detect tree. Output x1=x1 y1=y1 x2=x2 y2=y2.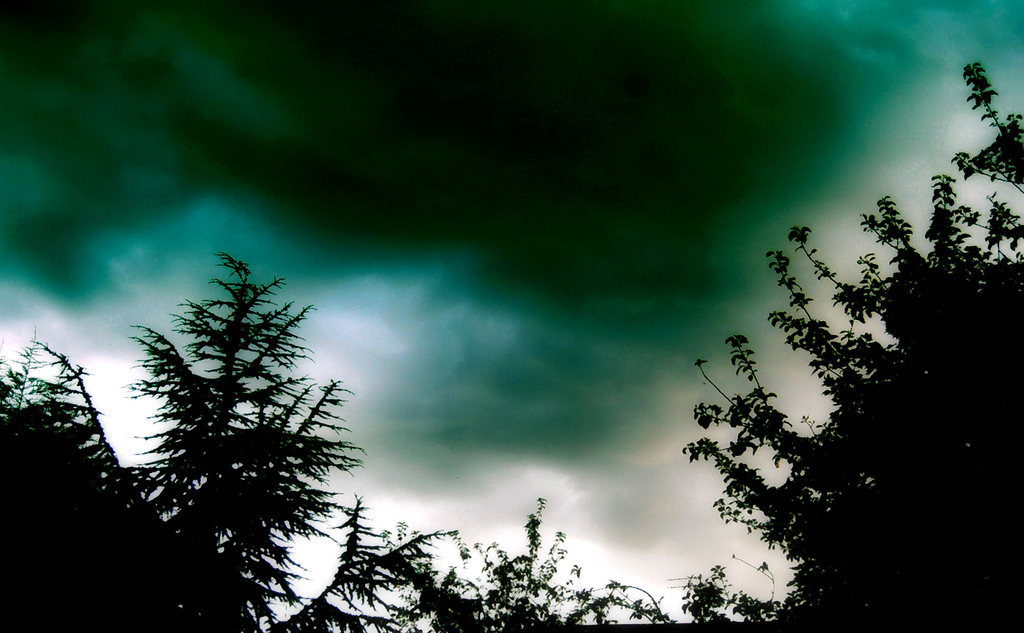
x1=90 y1=237 x2=369 y2=607.
